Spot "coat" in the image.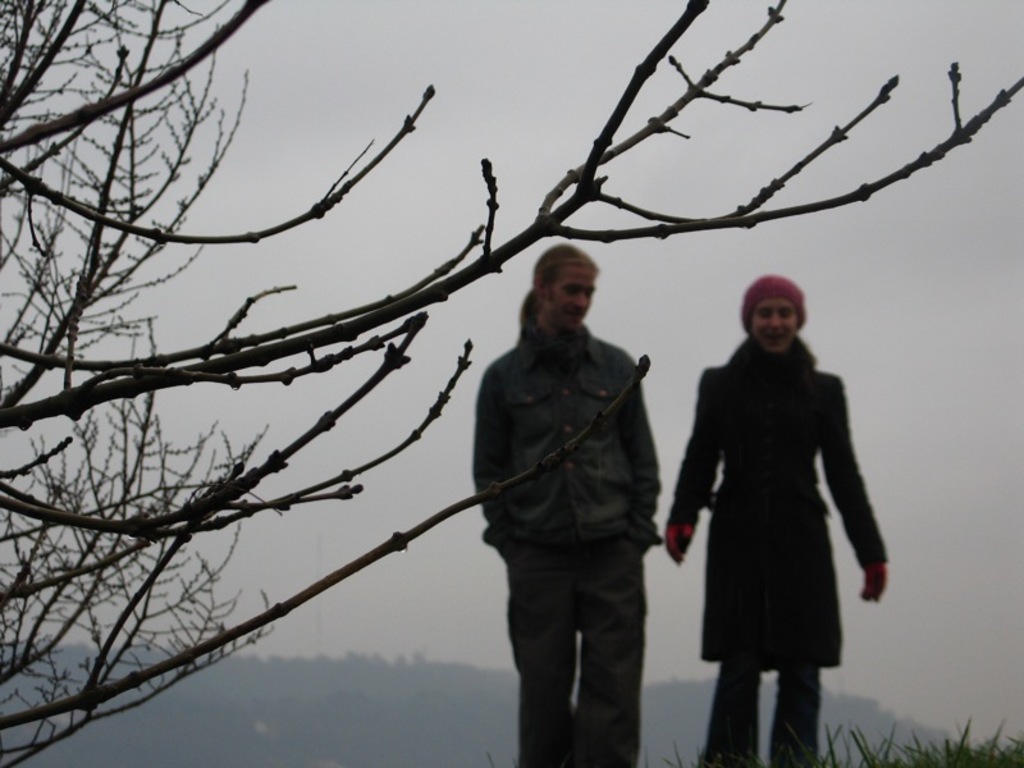
"coat" found at box(684, 302, 876, 700).
